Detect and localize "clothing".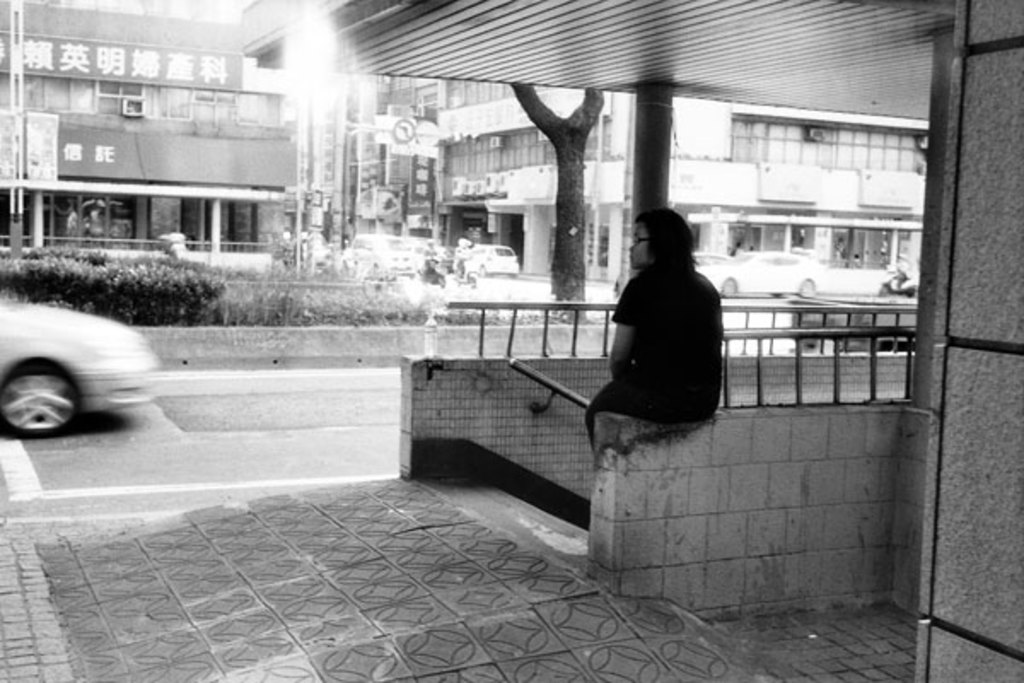
Localized at Rect(601, 231, 736, 427).
